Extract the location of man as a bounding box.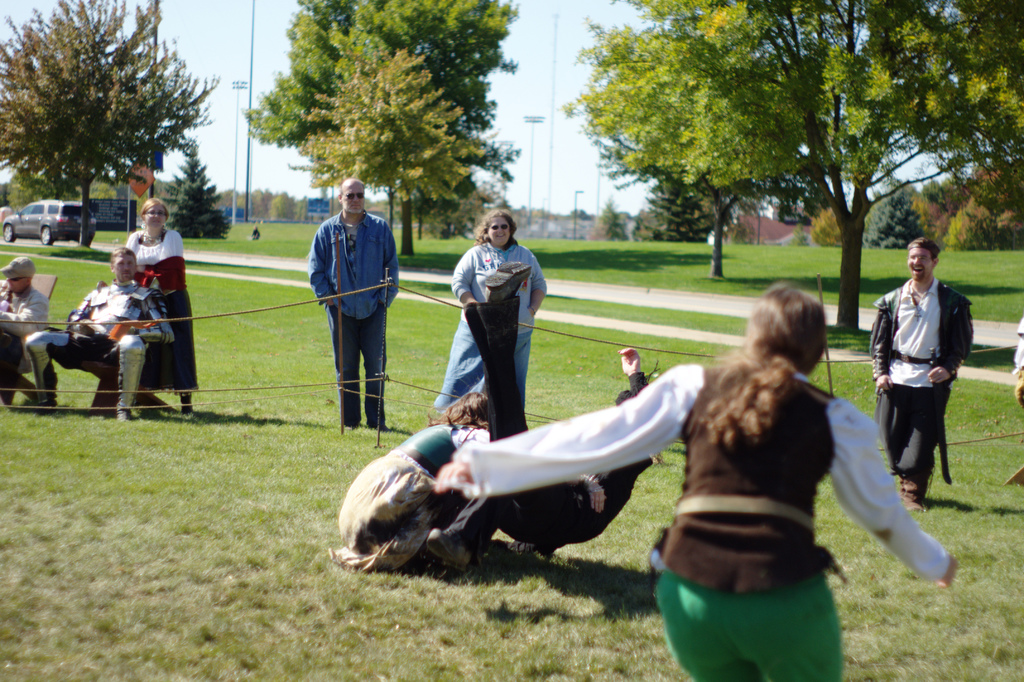
crop(0, 251, 52, 405).
